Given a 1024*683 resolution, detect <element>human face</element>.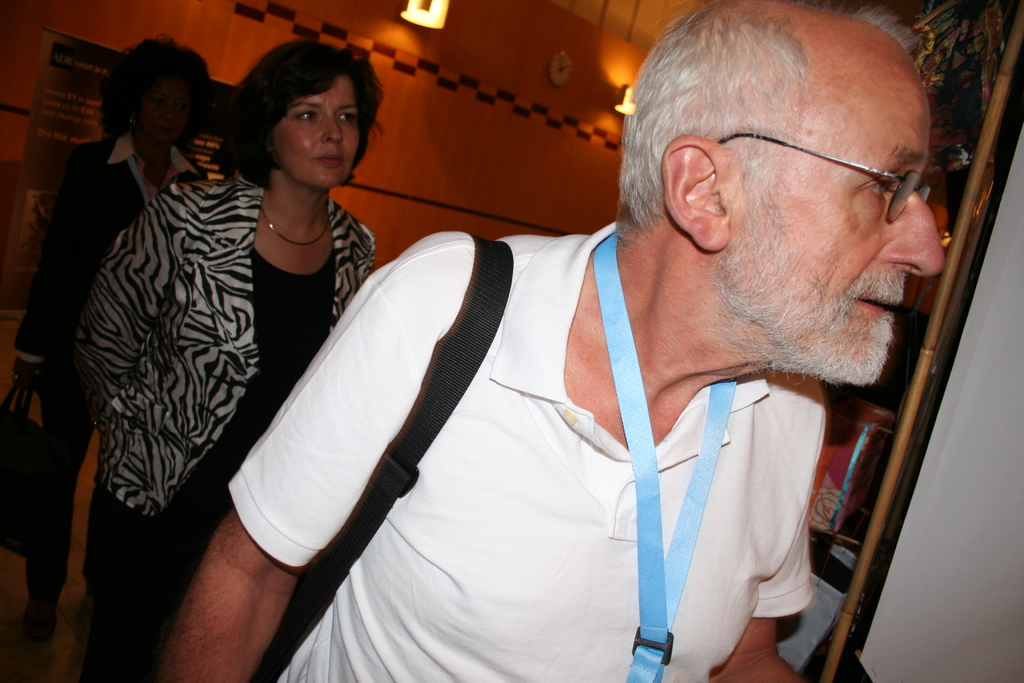
bbox(269, 80, 359, 188).
